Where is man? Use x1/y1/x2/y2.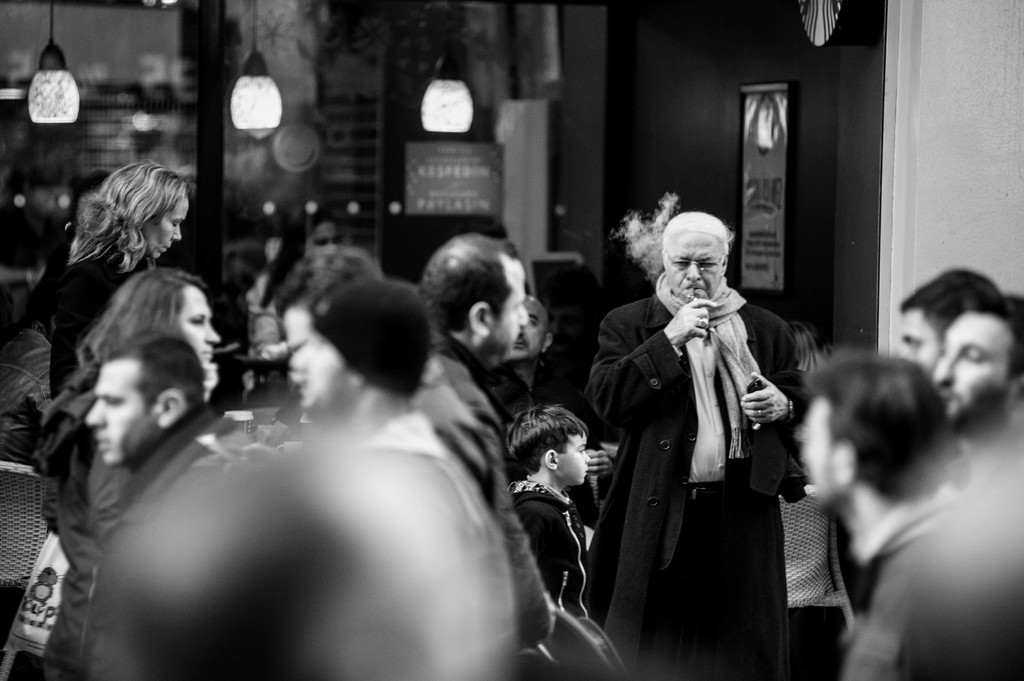
488/291/575/435.
